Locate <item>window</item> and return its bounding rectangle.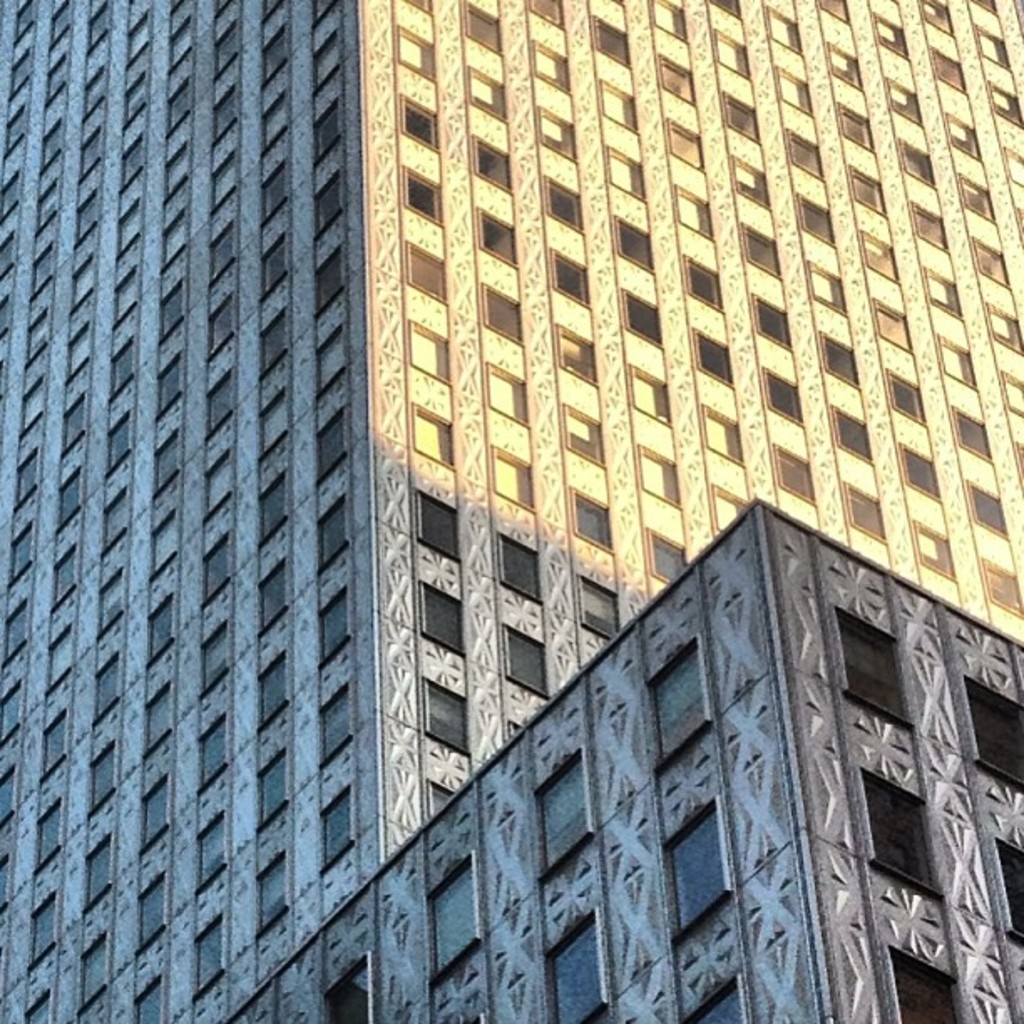
<box>47,0,70,45</box>.
